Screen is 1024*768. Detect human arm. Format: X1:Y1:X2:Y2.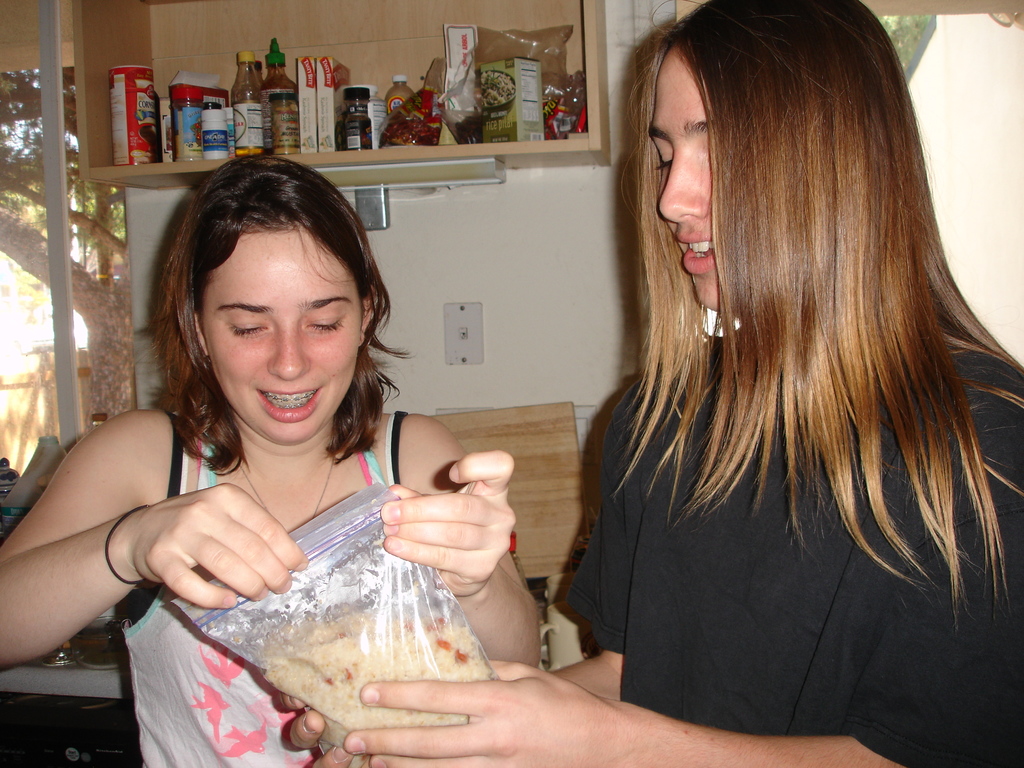
341:362:1022:767.
